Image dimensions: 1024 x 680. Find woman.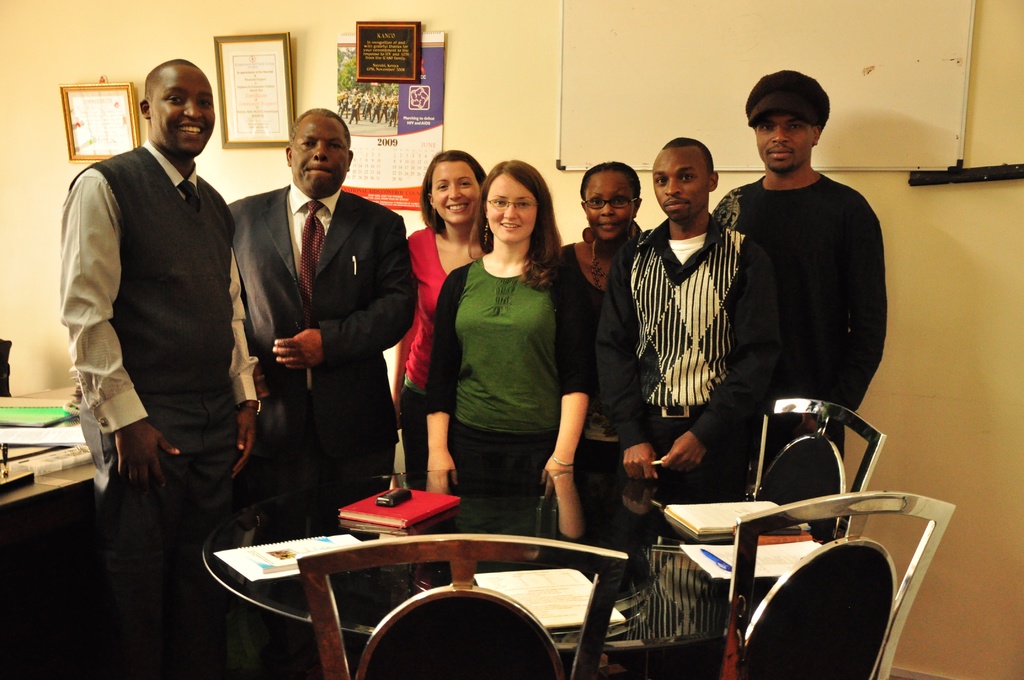
bbox=(427, 154, 588, 553).
